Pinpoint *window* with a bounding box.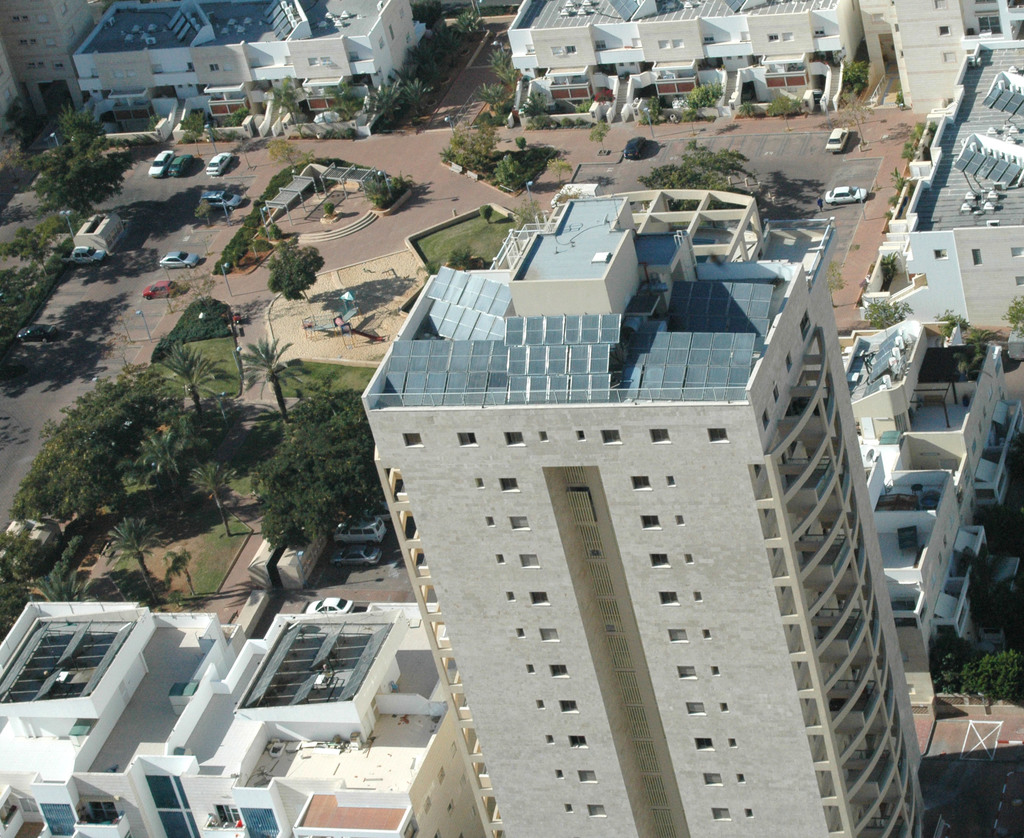
region(1014, 275, 1023, 287).
